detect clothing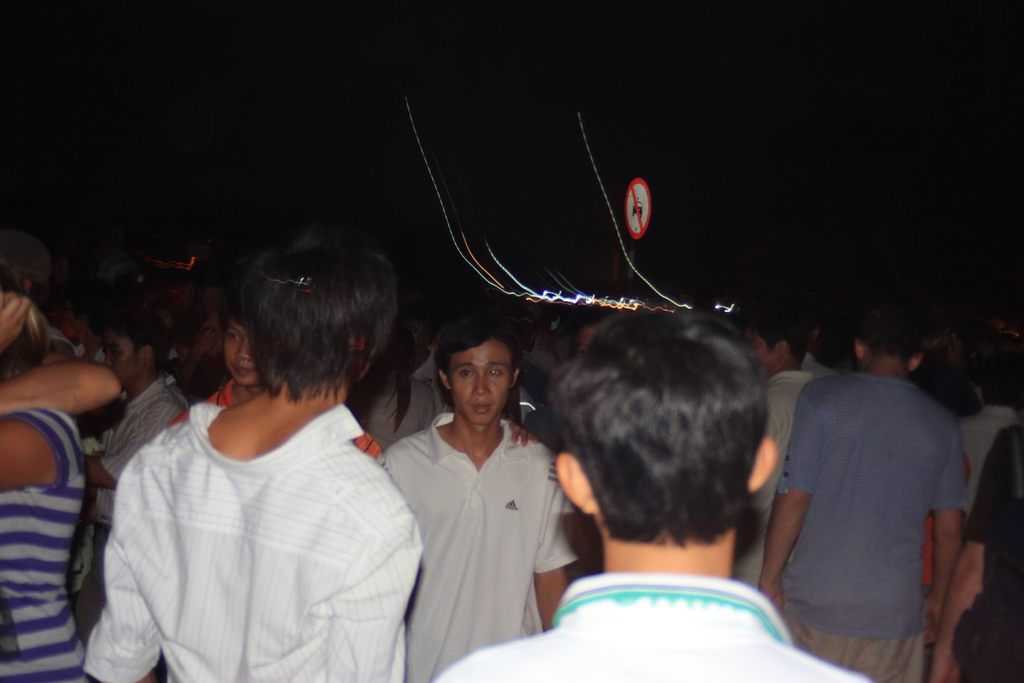
x1=373 y1=381 x2=573 y2=665
